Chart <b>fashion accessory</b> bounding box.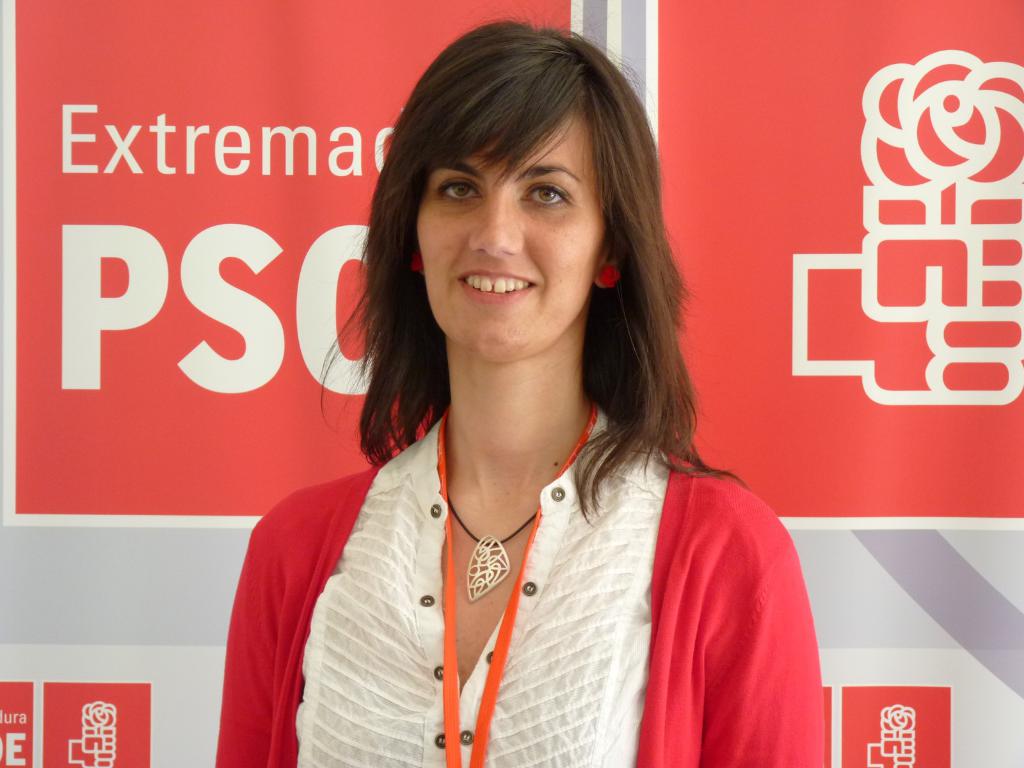
Charted: 598,264,623,288.
